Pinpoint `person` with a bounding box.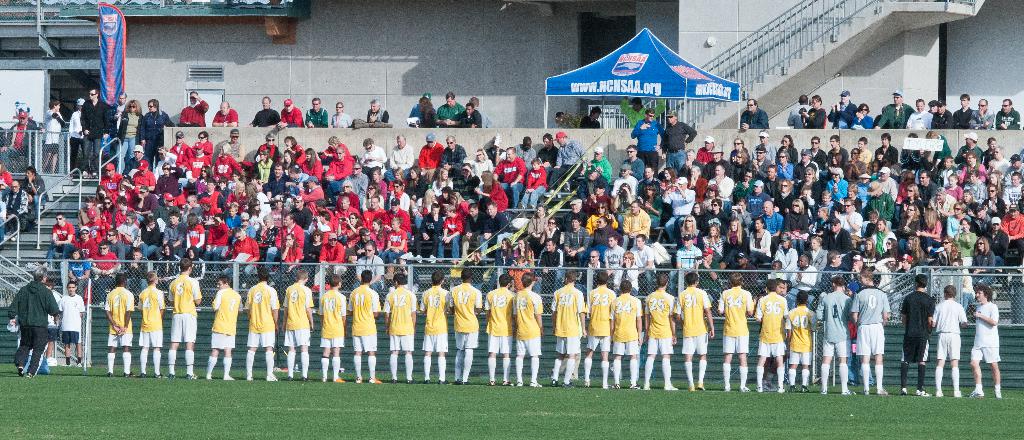
x1=462, y1=146, x2=491, y2=198.
